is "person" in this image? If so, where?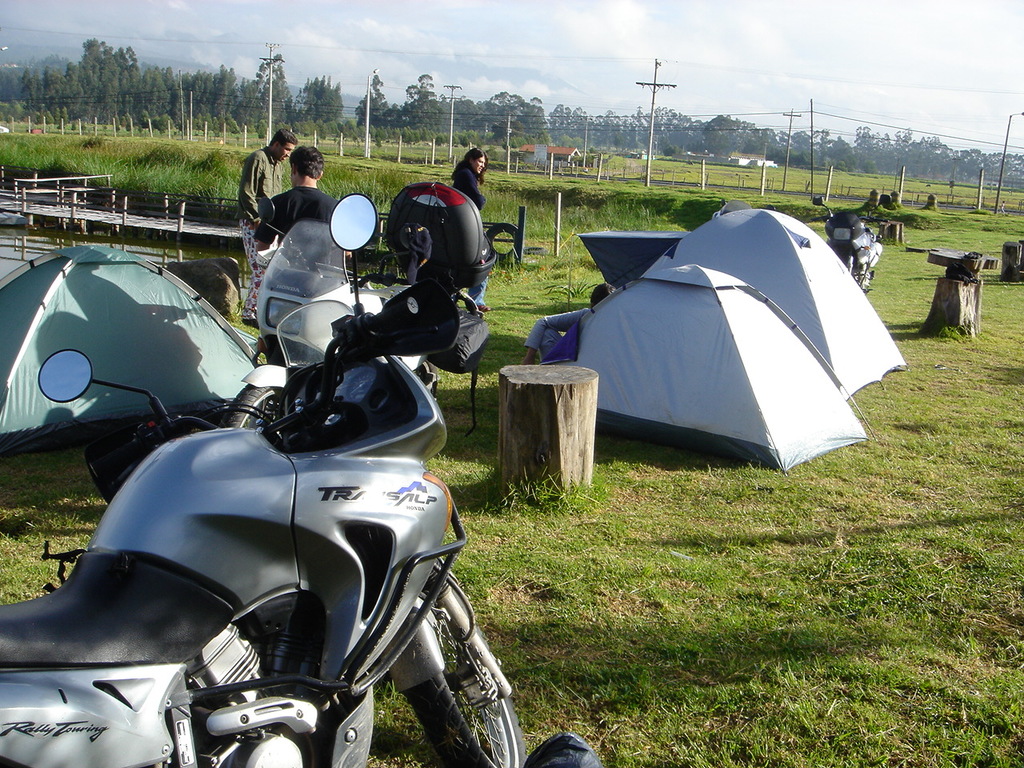
Yes, at (239,130,299,326).
